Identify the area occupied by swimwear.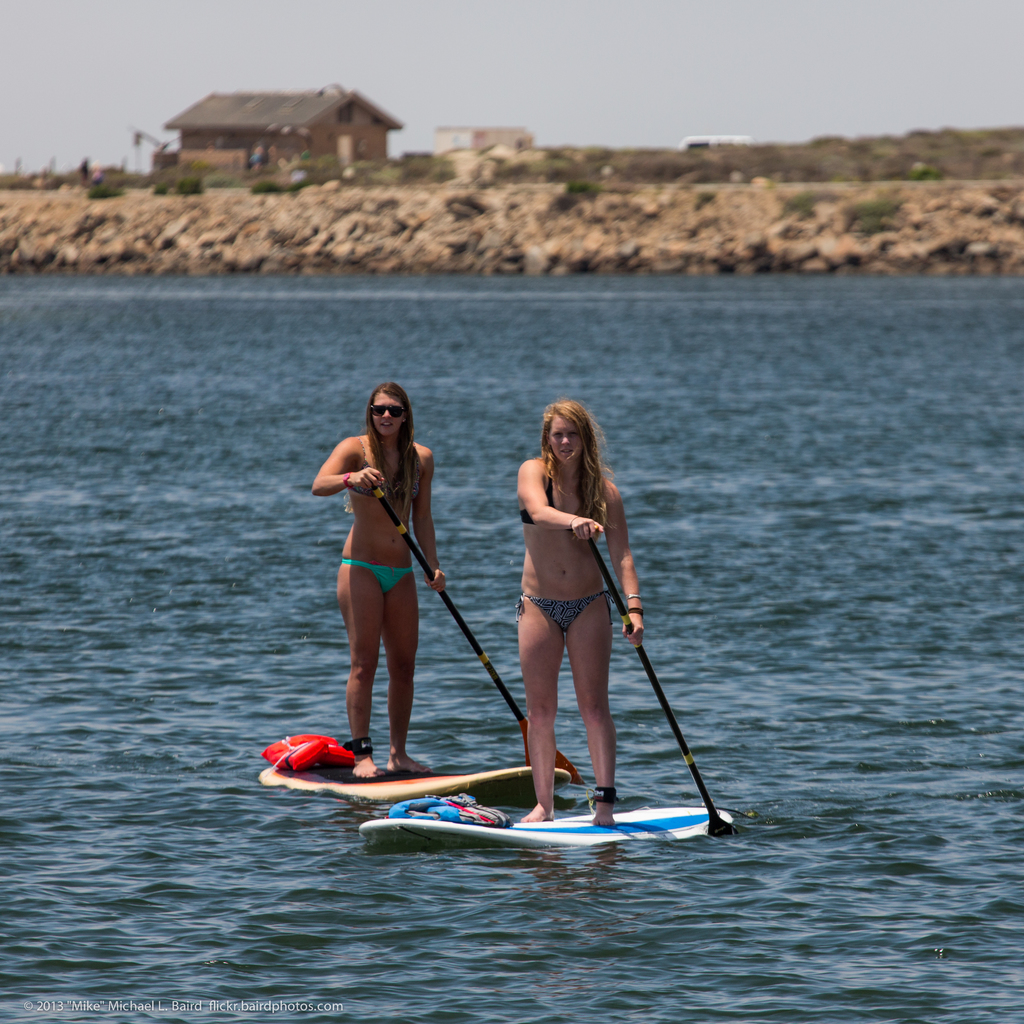
Area: crop(516, 457, 627, 536).
